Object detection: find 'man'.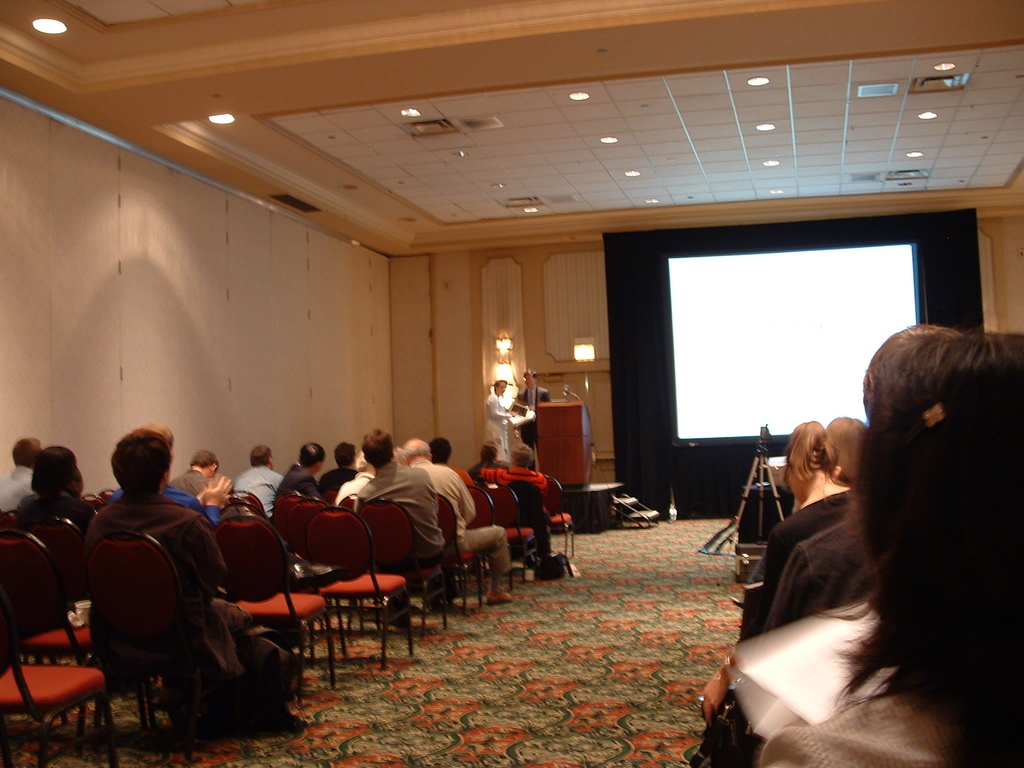
l=274, t=441, r=330, b=506.
